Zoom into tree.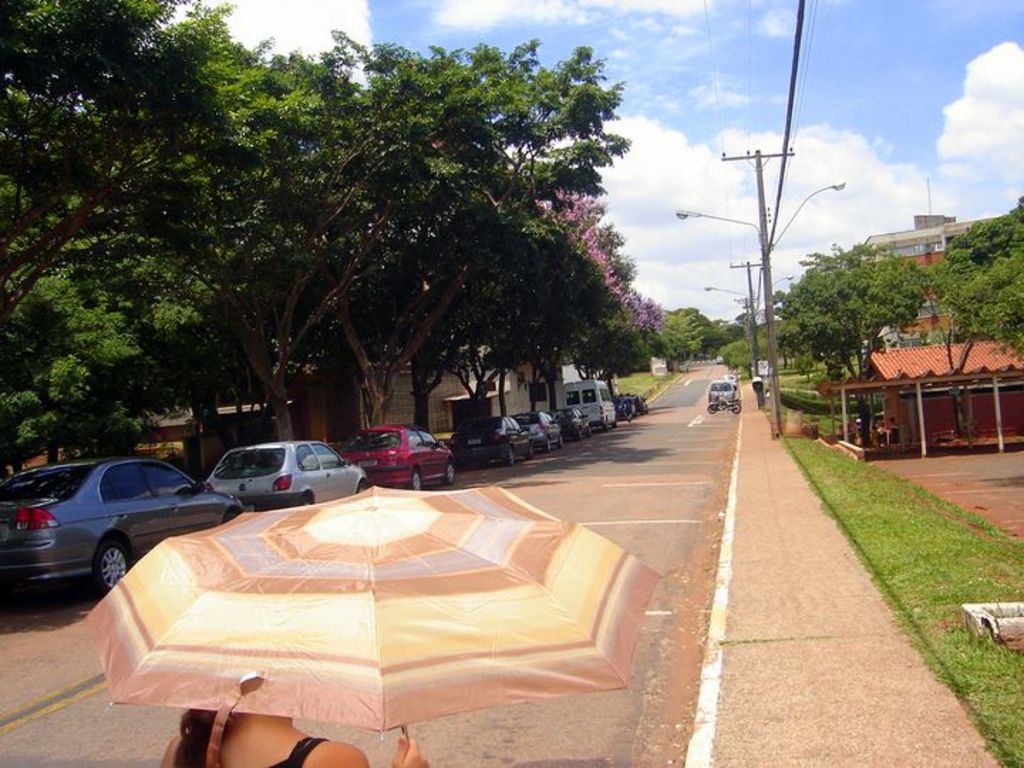
Zoom target: bbox(0, 0, 186, 478).
